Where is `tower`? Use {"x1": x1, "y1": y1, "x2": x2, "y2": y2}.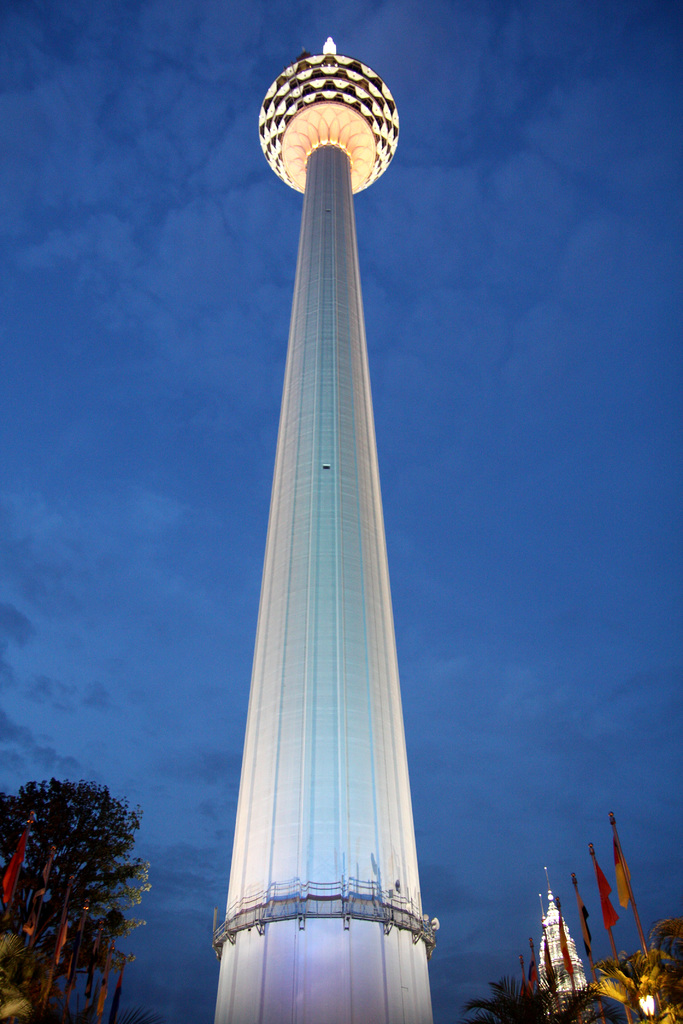
{"x1": 533, "y1": 860, "x2": 593, "y2": 1012}.
